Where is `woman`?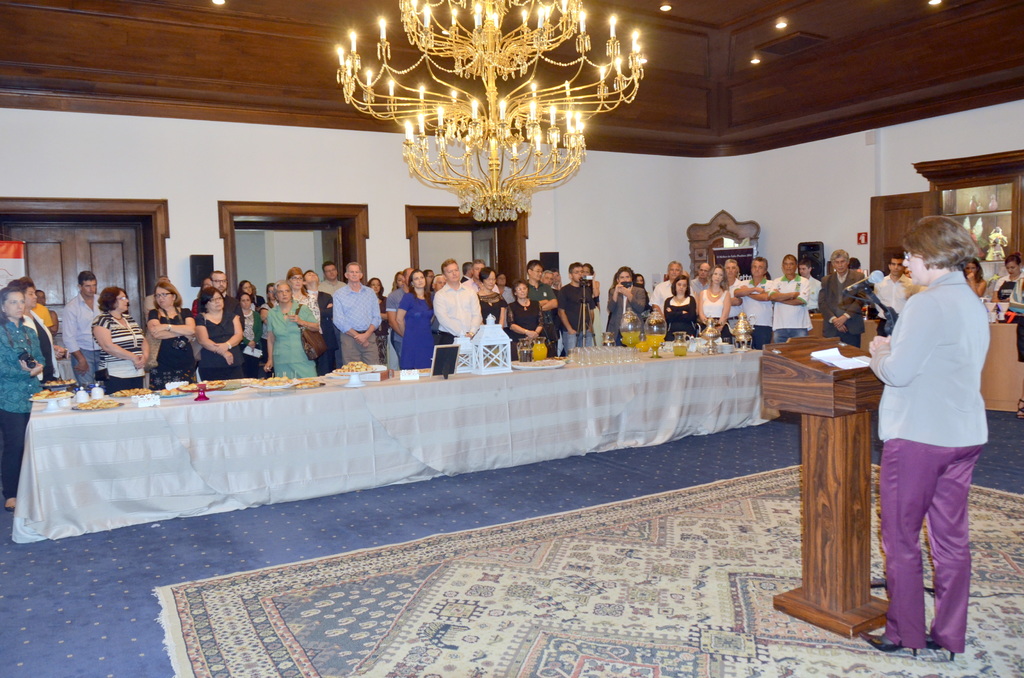
662:274:697:341.
